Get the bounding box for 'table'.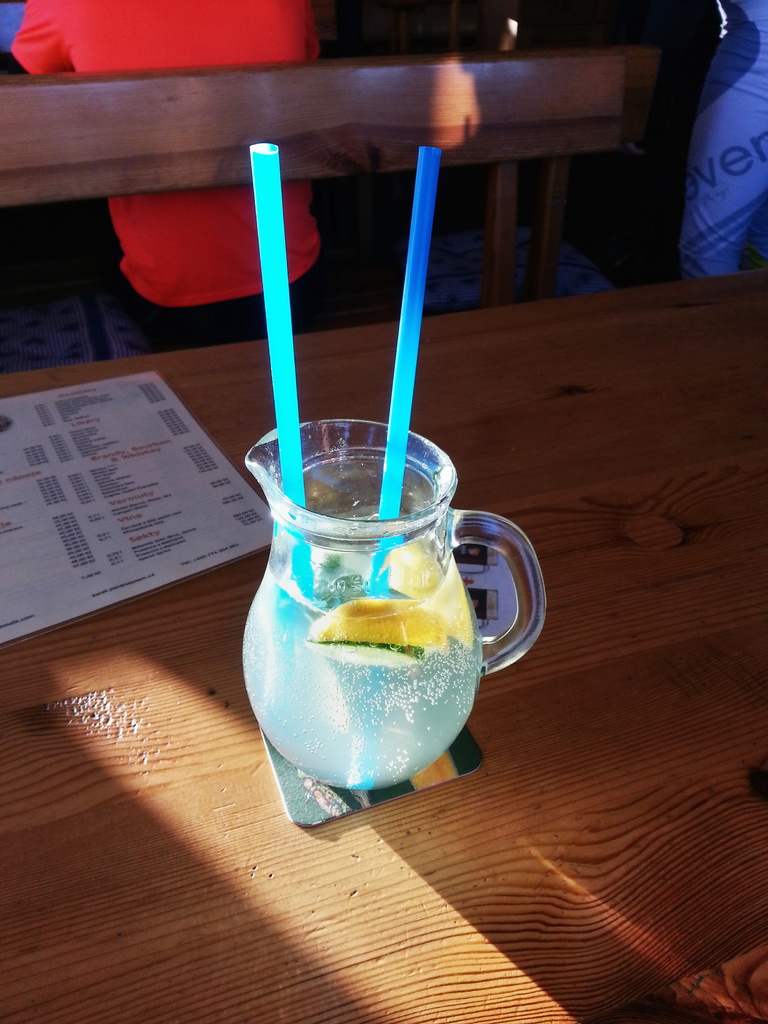
detection(0, 66, 755, 259).
